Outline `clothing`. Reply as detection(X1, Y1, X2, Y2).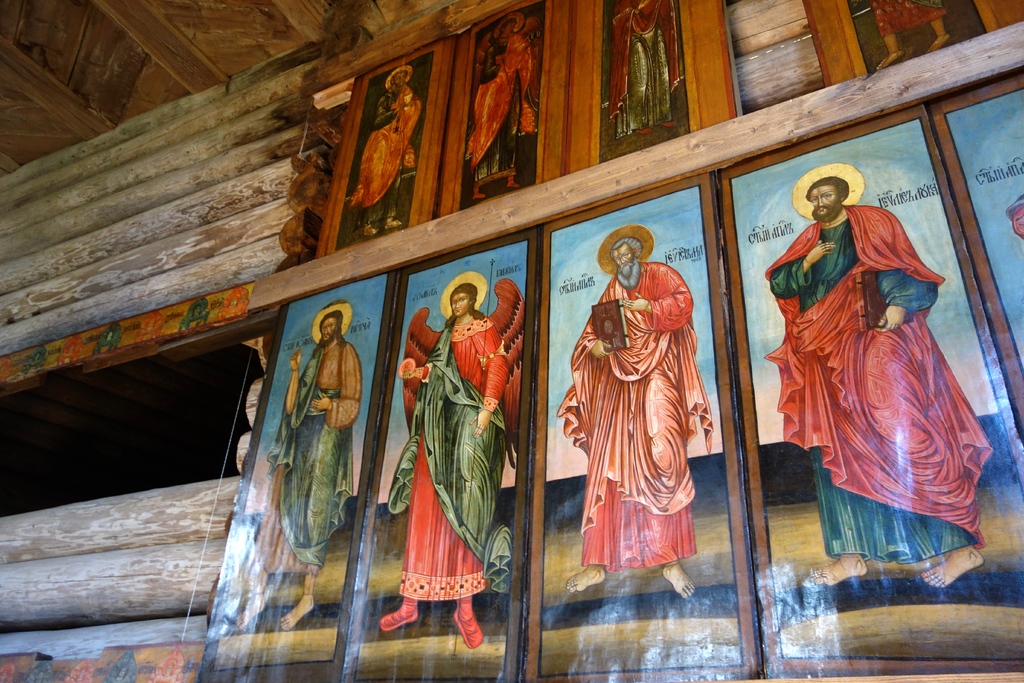
detection(262, 345, 362, 571).
